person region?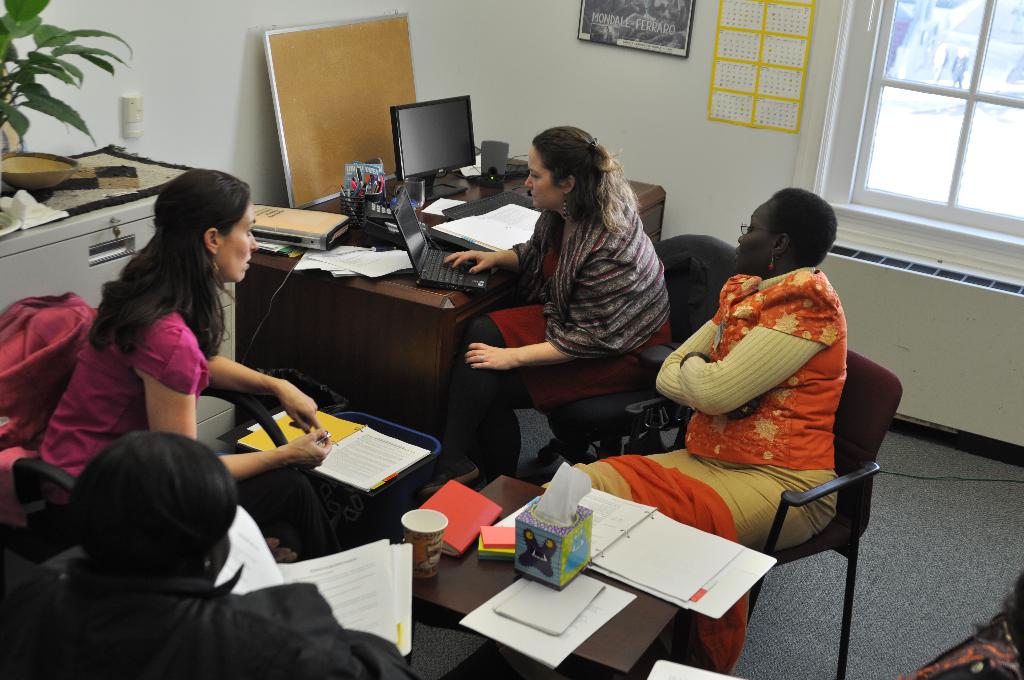
l=38, t=161, r=337, b=521
